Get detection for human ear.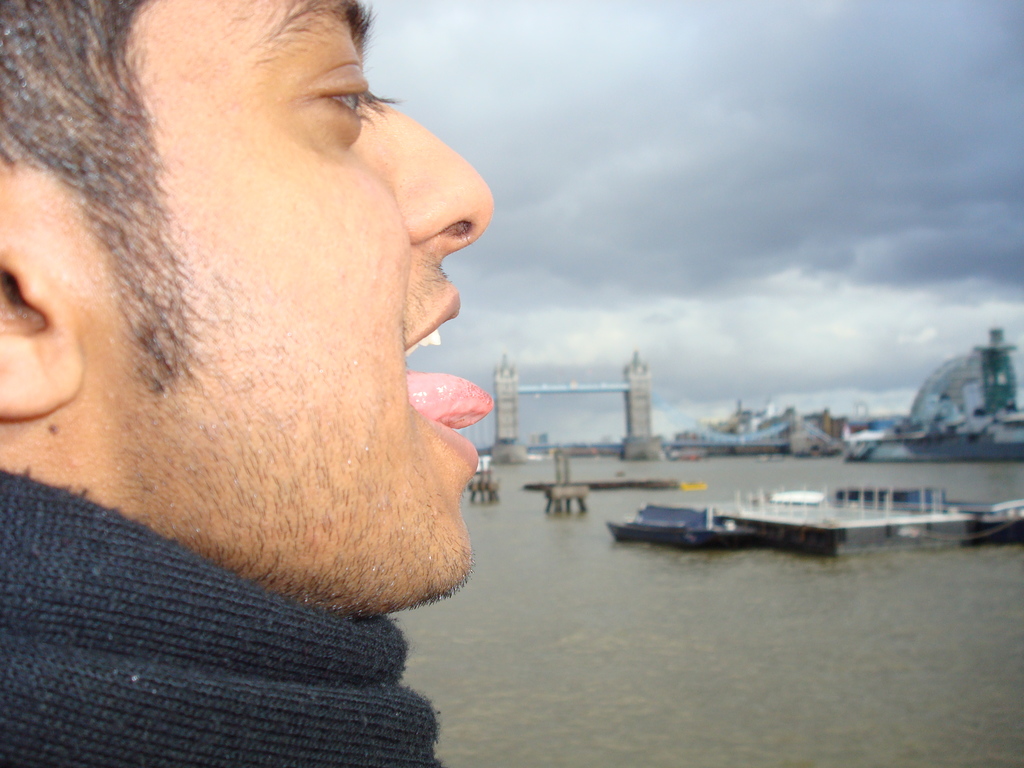
Detection: <bbox>0, 214, 89, 421</bbox>.
